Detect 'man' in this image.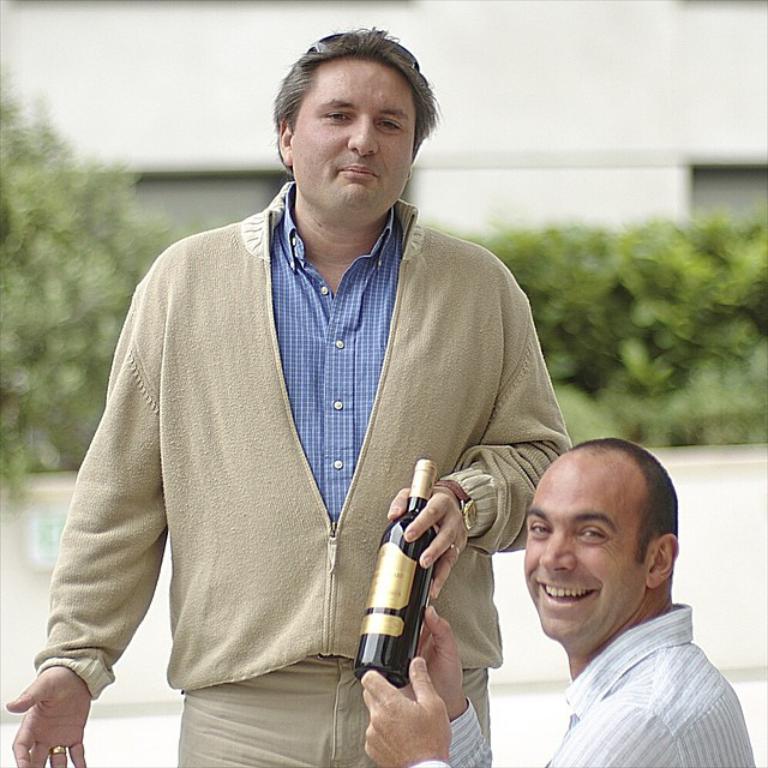
Detection: Rect(53, 28, 593, 744).
